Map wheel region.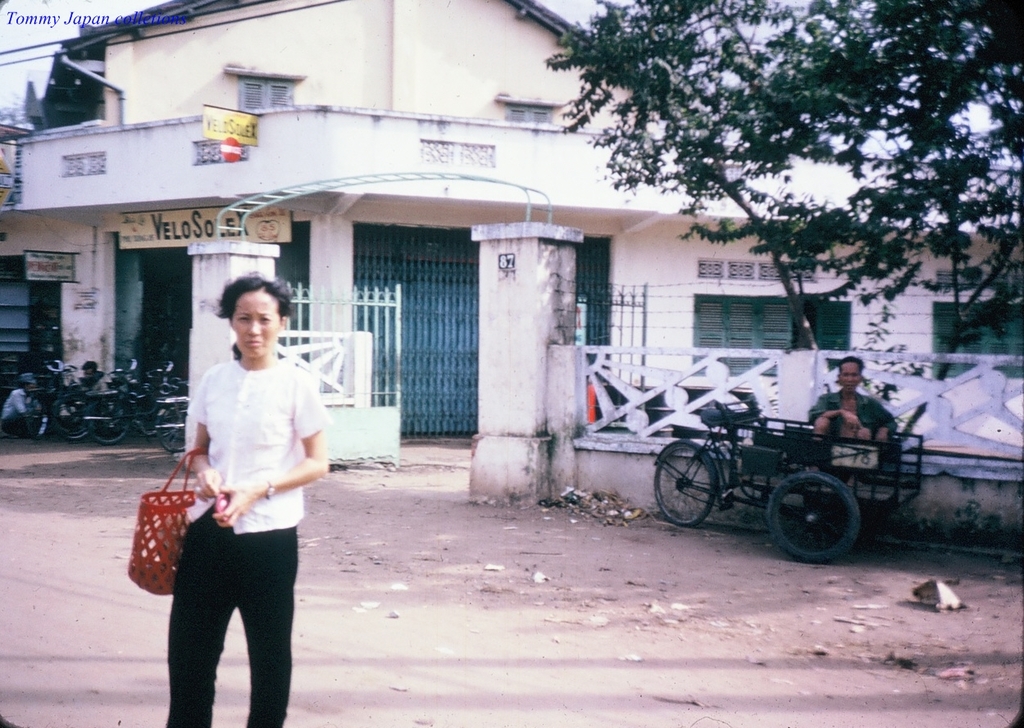
Mapped to box=[656, 444, 716, 526].
